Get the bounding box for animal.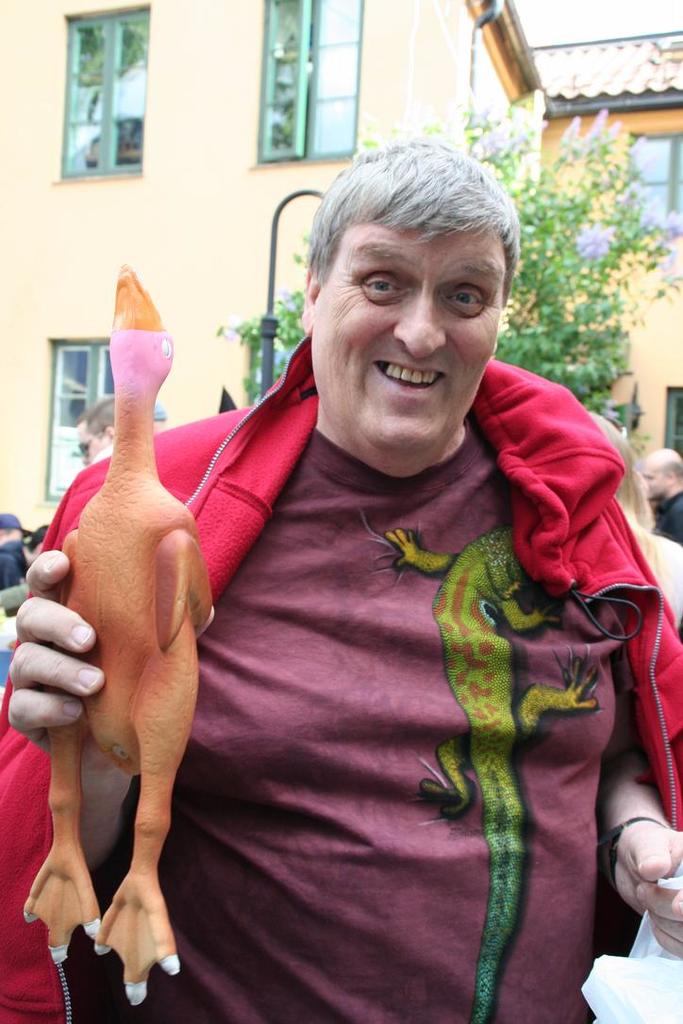
<region>25, 266, 214, 1007</region>.
